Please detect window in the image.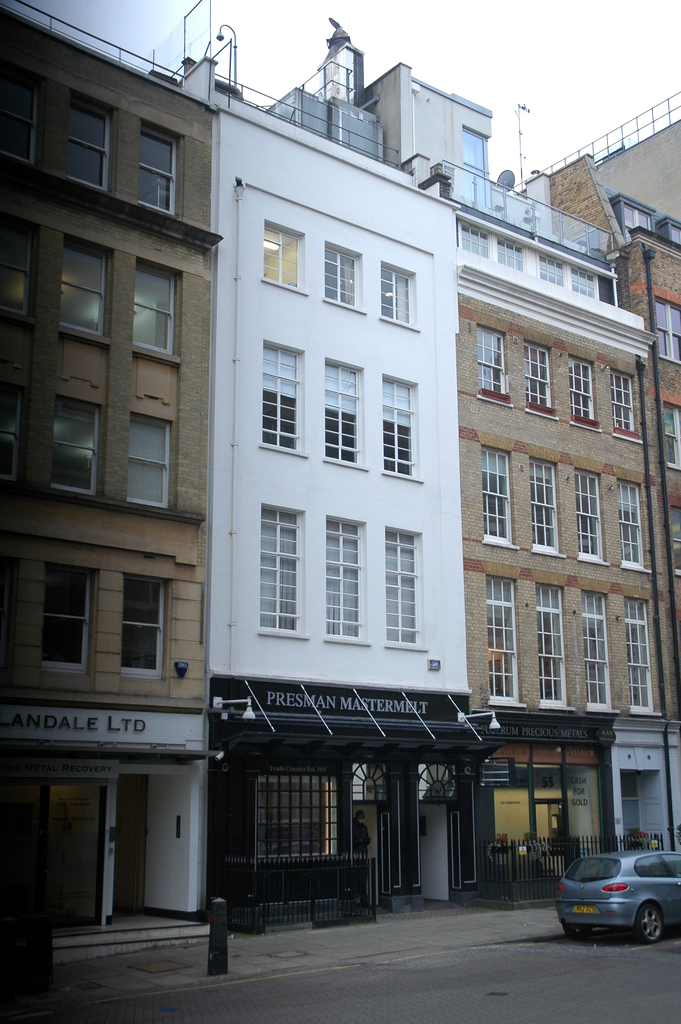
x1=471, y1=457, x2=508, y2=532.
